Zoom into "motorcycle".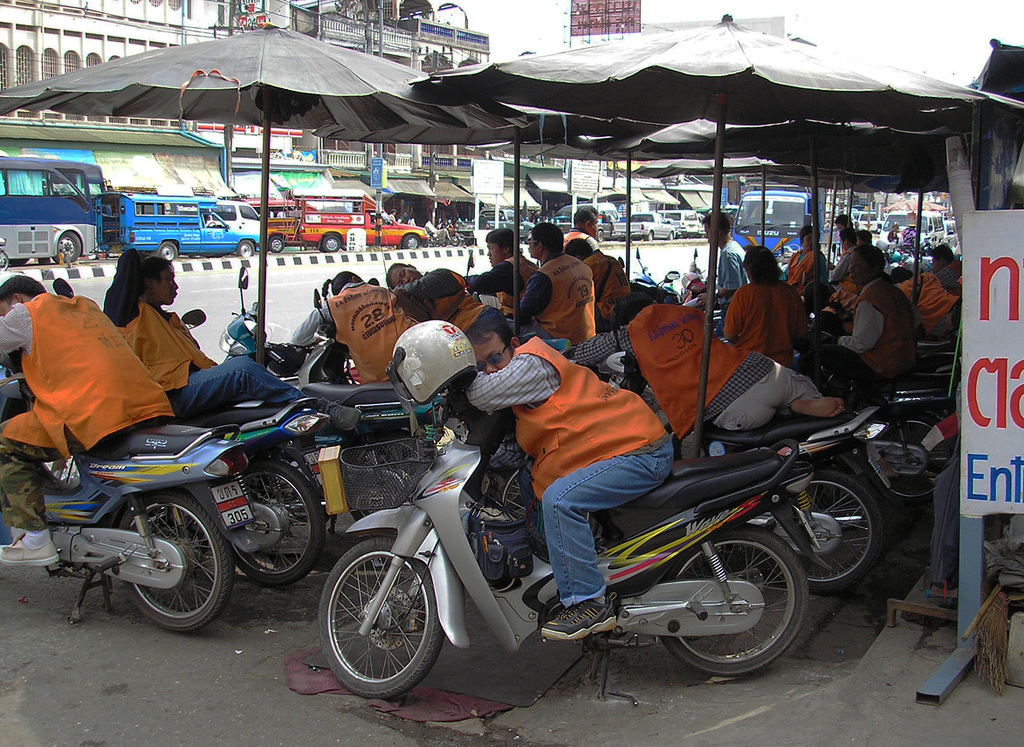
Zoom target: [left=861, top=358, right=966, bottom=512].
